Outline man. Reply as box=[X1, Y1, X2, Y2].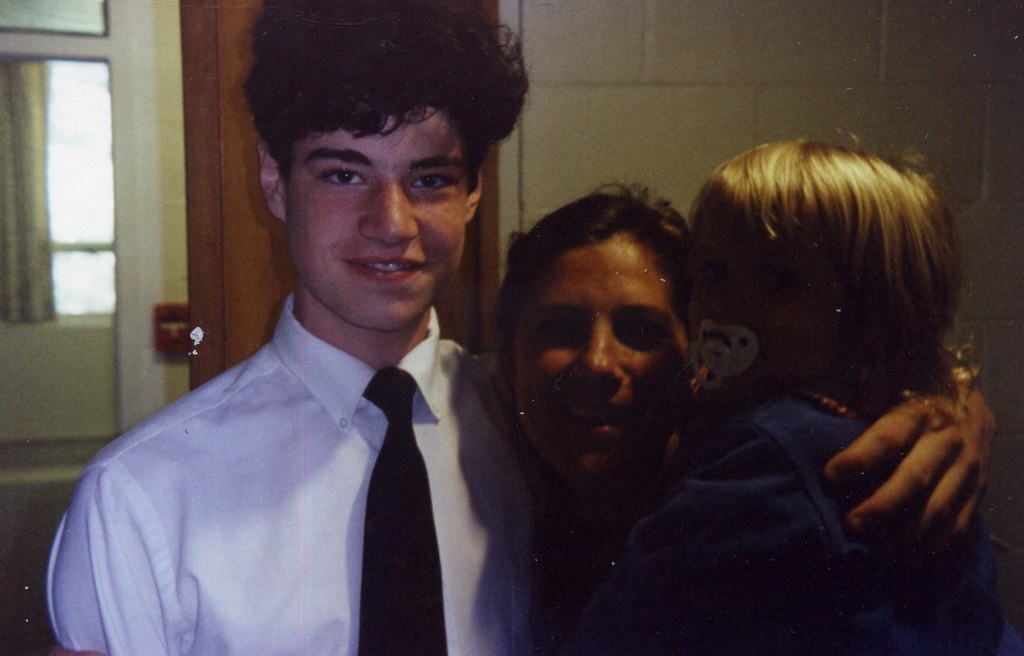
box=[40, 0, 562, 655].
